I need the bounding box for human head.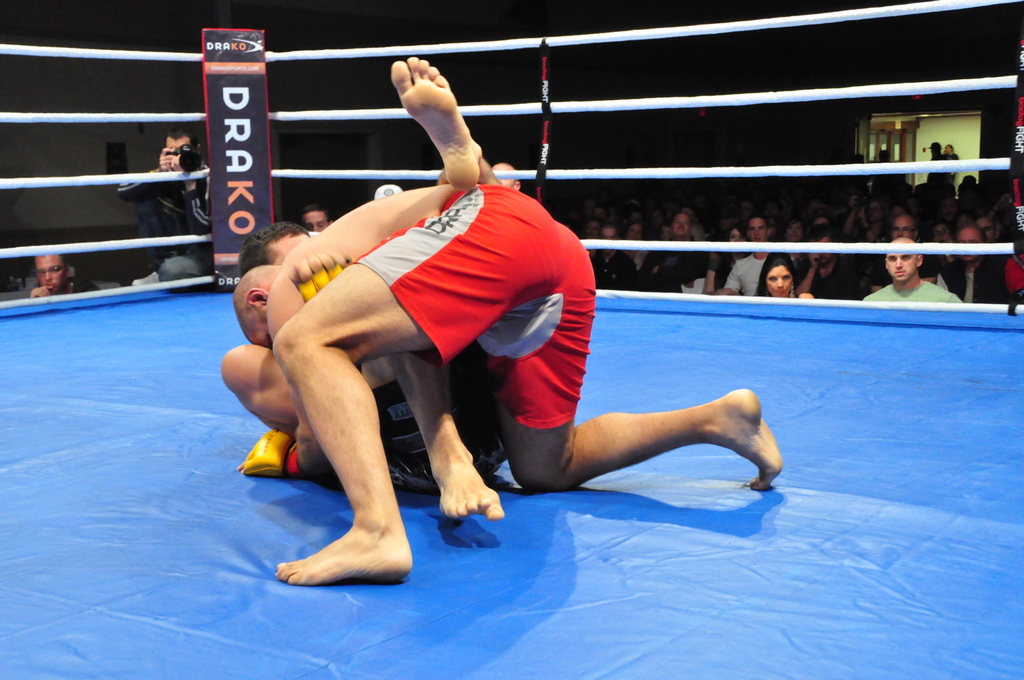
Here it is: [x1=969, y1=214, x2=997, y2=248].
